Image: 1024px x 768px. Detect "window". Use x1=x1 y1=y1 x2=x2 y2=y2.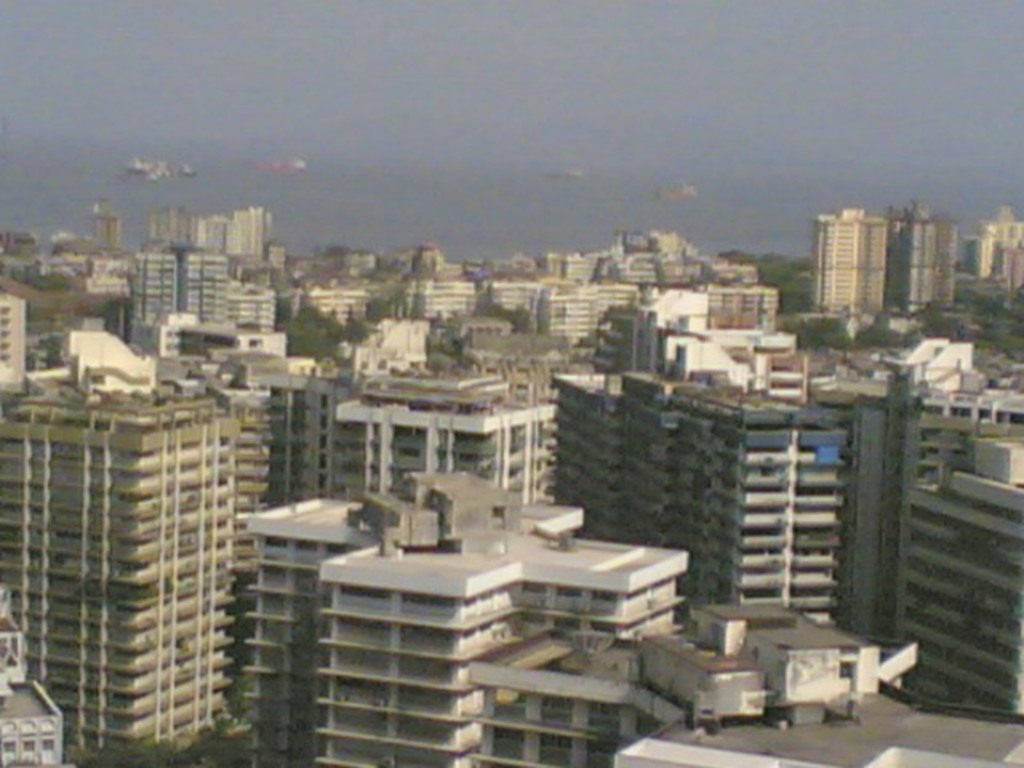
x1=555 y1=616 x2=574 y2=629.
